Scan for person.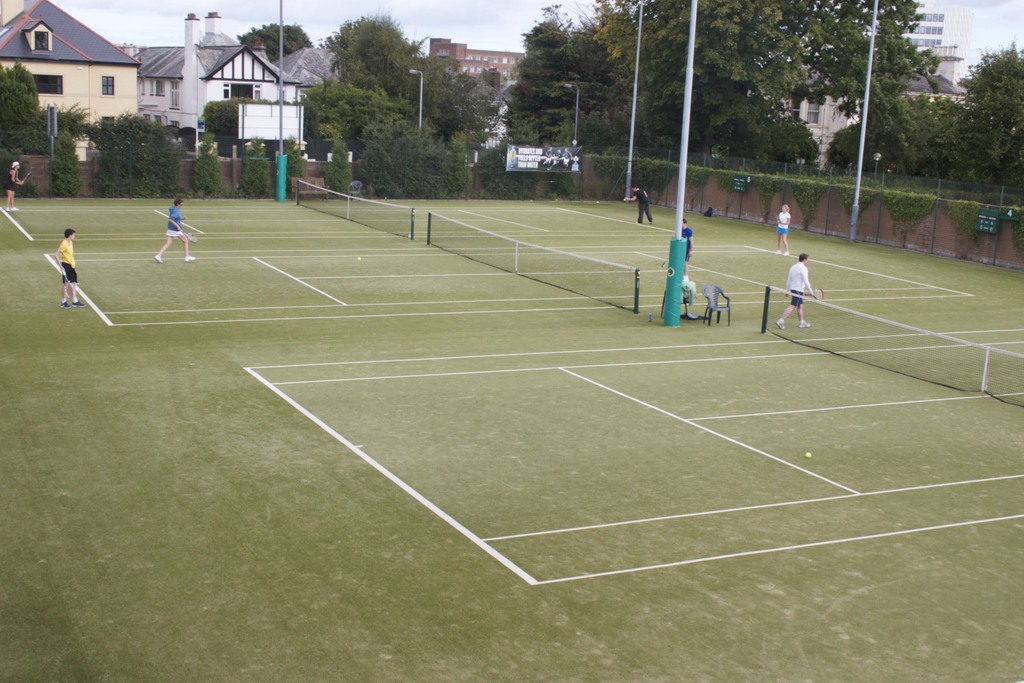
Scan result: pyautogui.locateOnScreen(623, 179, 655, 225).
